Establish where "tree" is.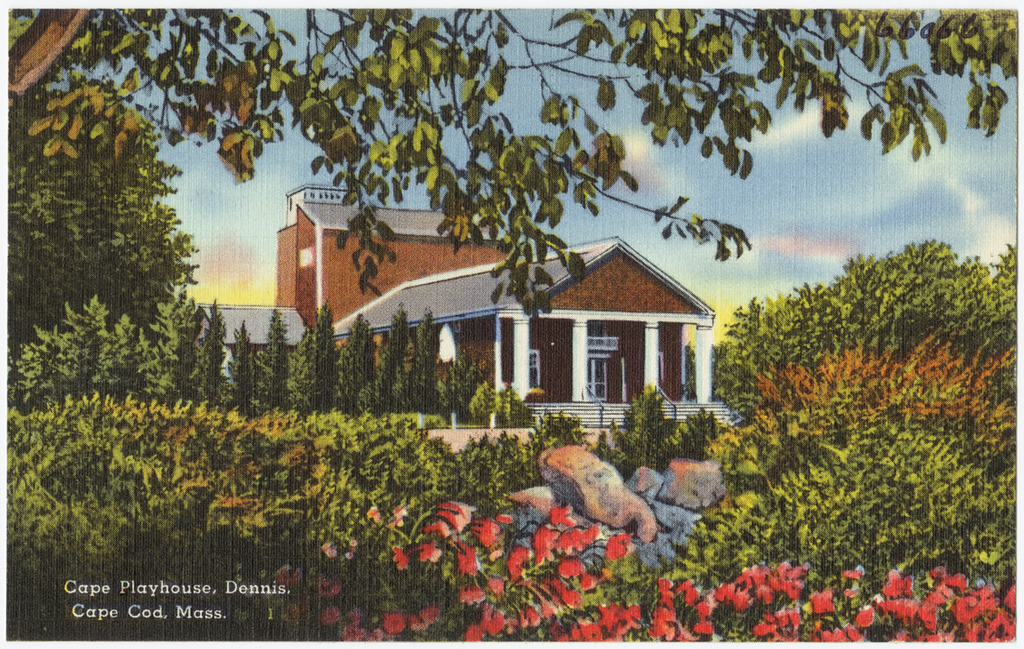
Established at (left=3, top=89, right=196, bottom=361).
